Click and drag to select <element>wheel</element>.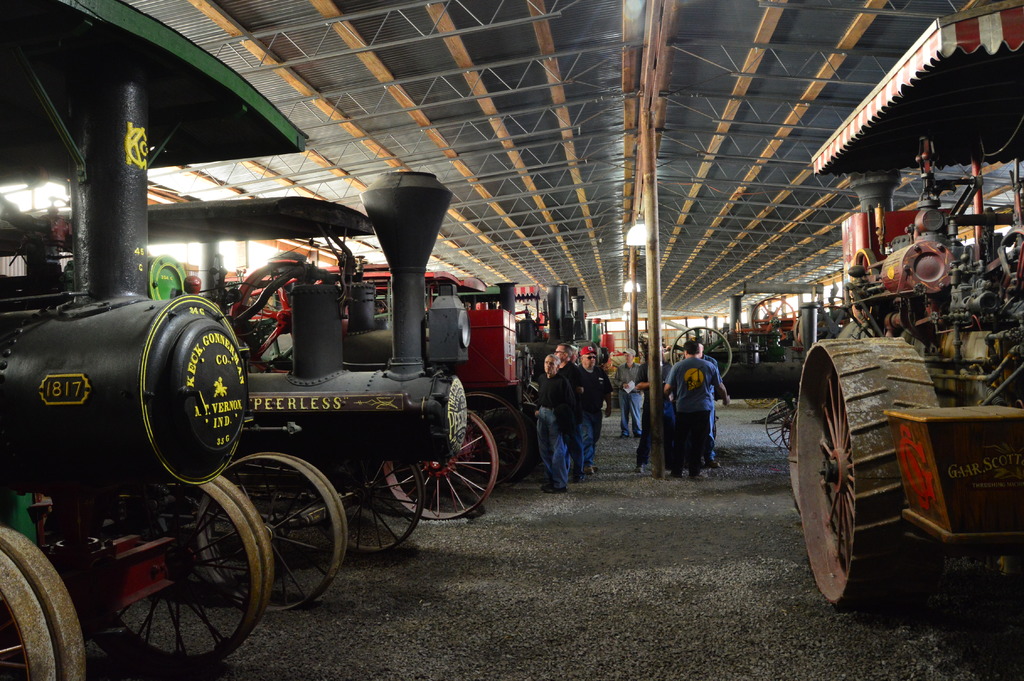
Selection: <region>765, 403, 801, 448</region>.
